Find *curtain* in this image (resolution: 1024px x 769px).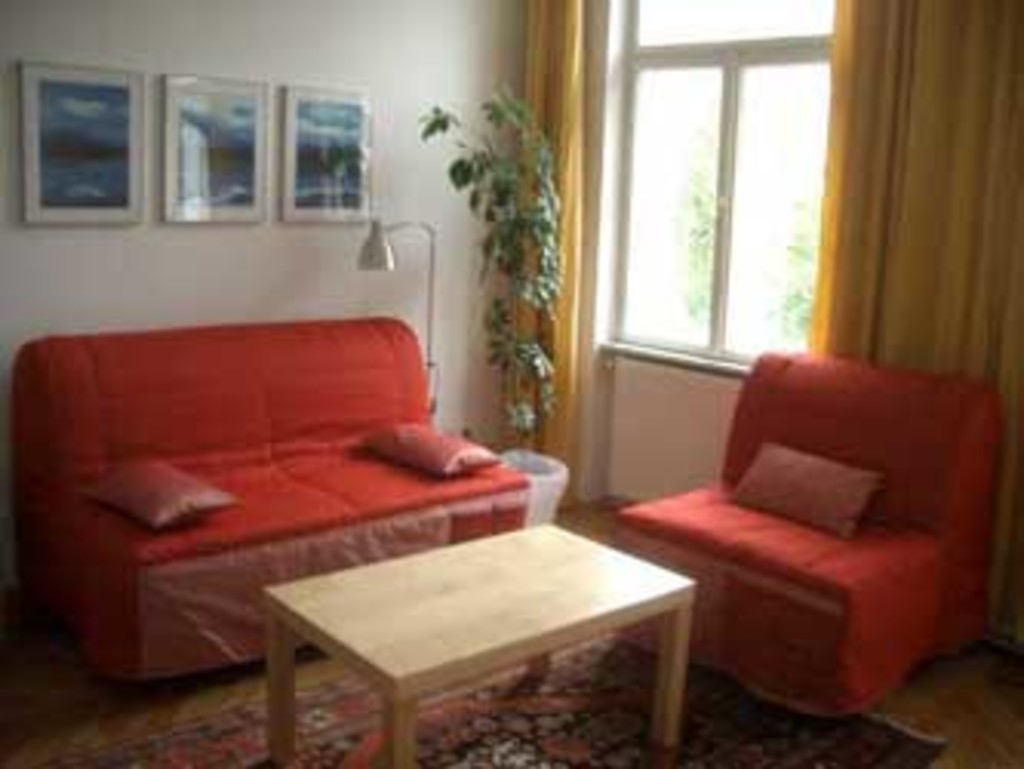
498/0/581/508.
